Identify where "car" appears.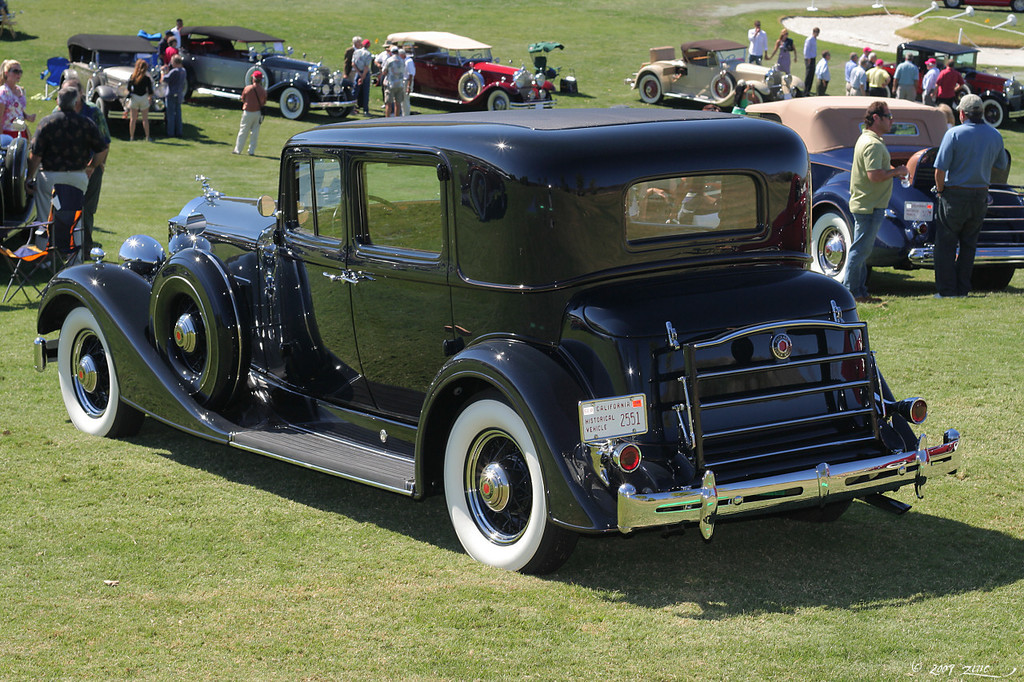
Appears at 630, 46, 806, 109.
